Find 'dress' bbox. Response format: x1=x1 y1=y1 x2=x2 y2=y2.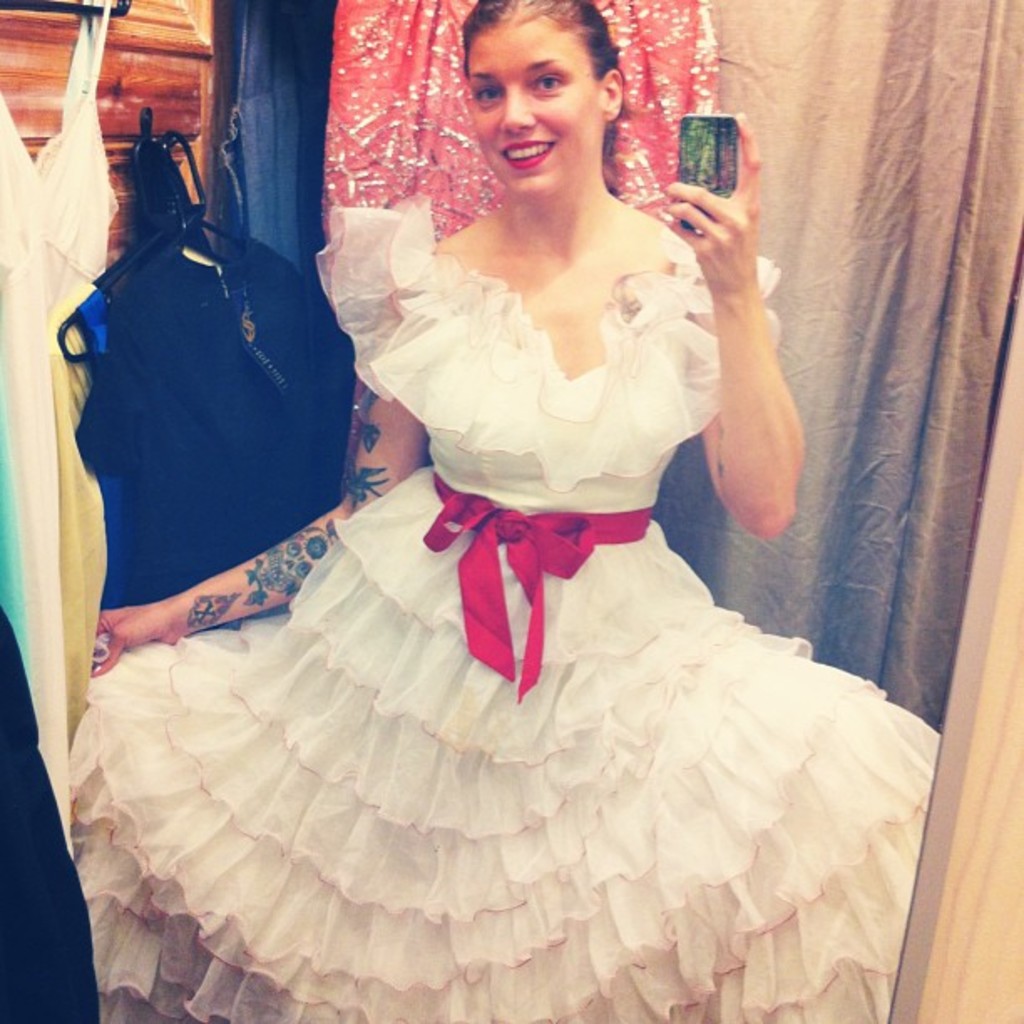
x1=67 y1=202 x2=949 y2=1022.
